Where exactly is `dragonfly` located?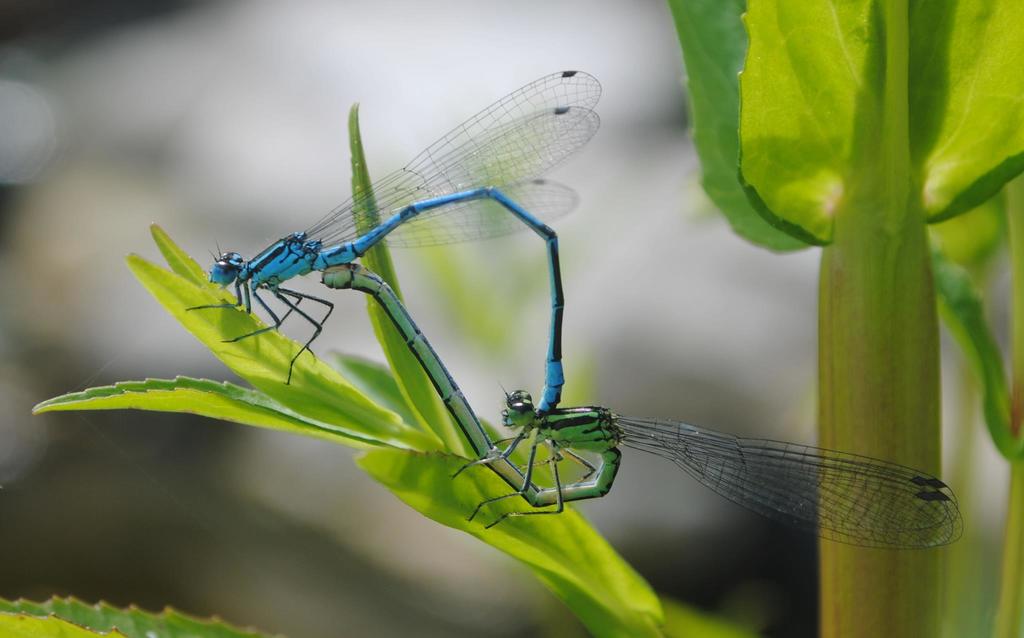
Its bounding box is x1=316 y1=261 x2=963 y2=553.
